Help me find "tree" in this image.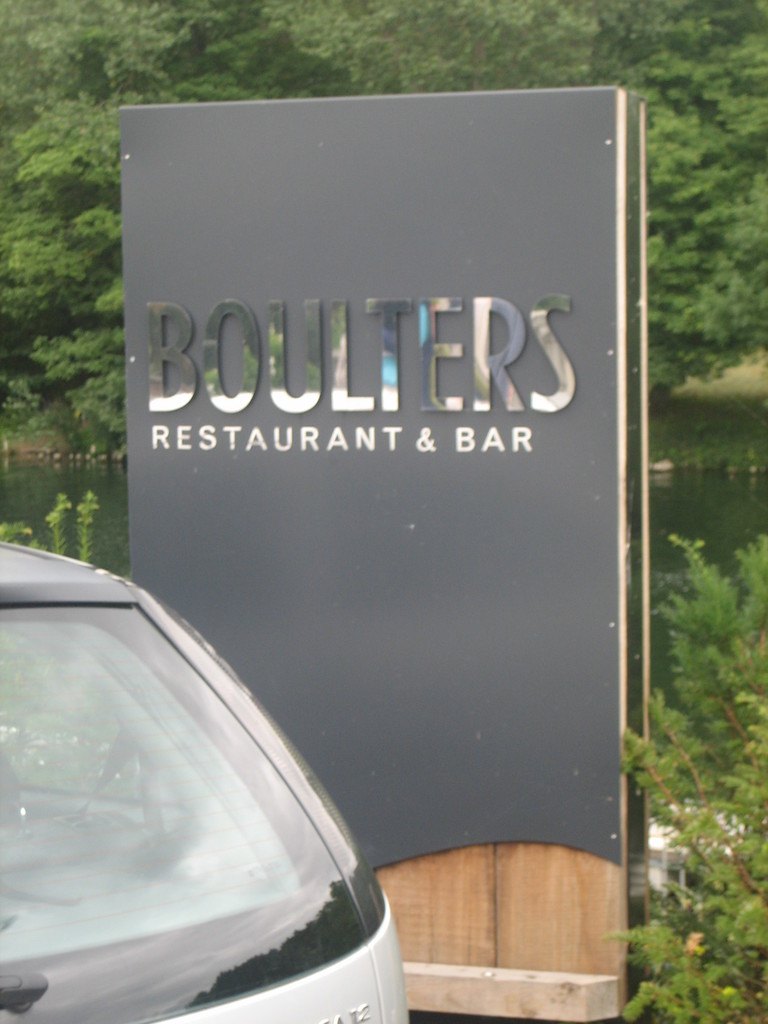
Found it: {"x1": 606, "y1": 522, "x2": 767, "y2": 1023}.
